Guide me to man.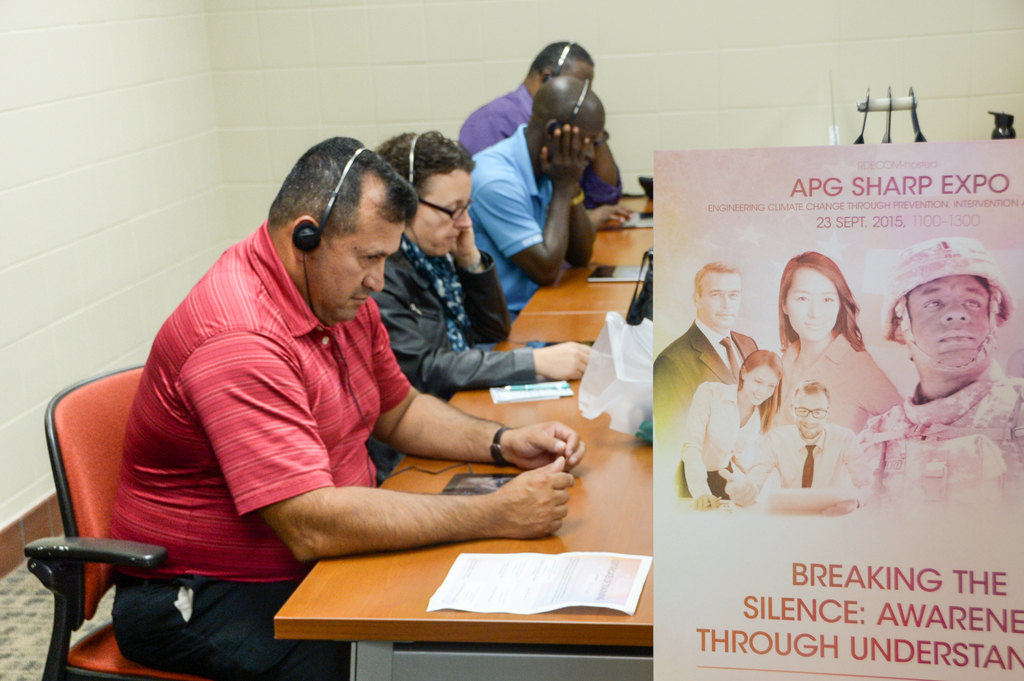
Guidance: 473, 78, 604, 322.
